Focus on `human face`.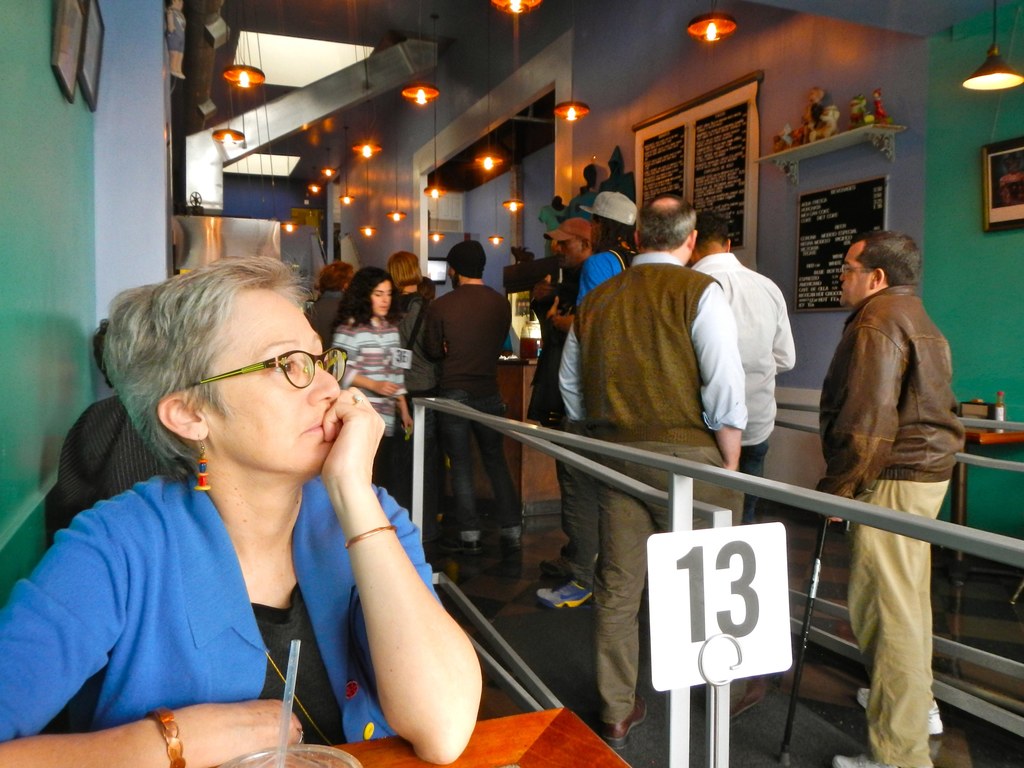
Focused at (223, 285, 337, 487).
